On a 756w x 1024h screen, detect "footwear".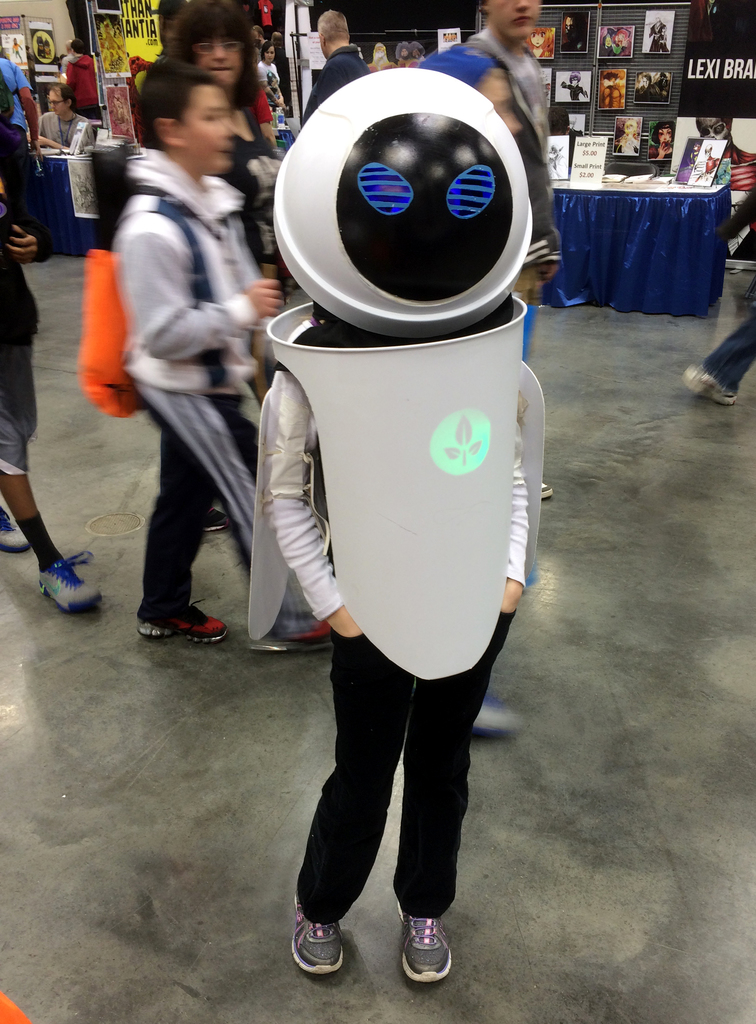
<box>202,504,227,541</box>.
